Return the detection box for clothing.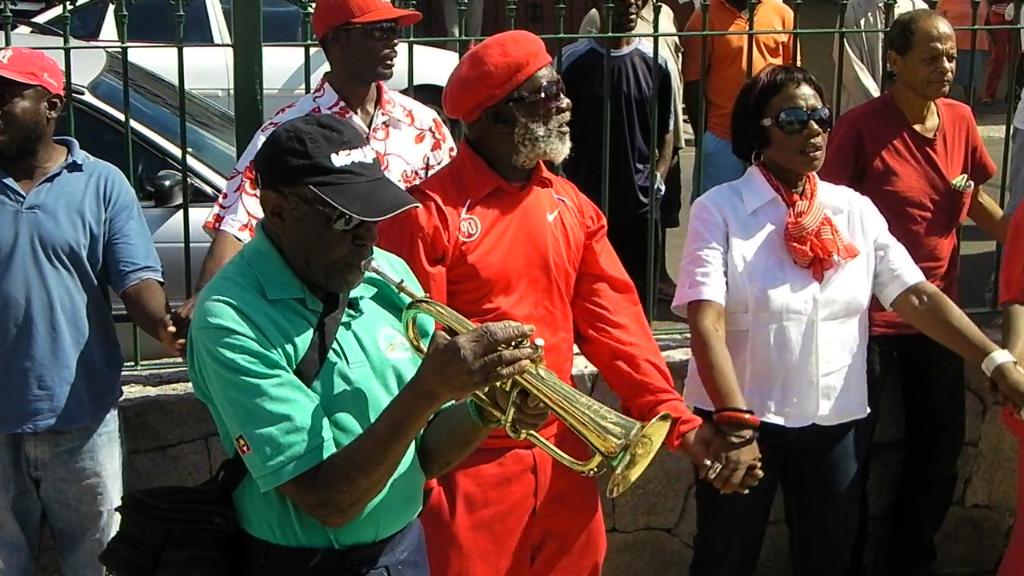
<bbox>550, 30, 684, 320</bbox>.
